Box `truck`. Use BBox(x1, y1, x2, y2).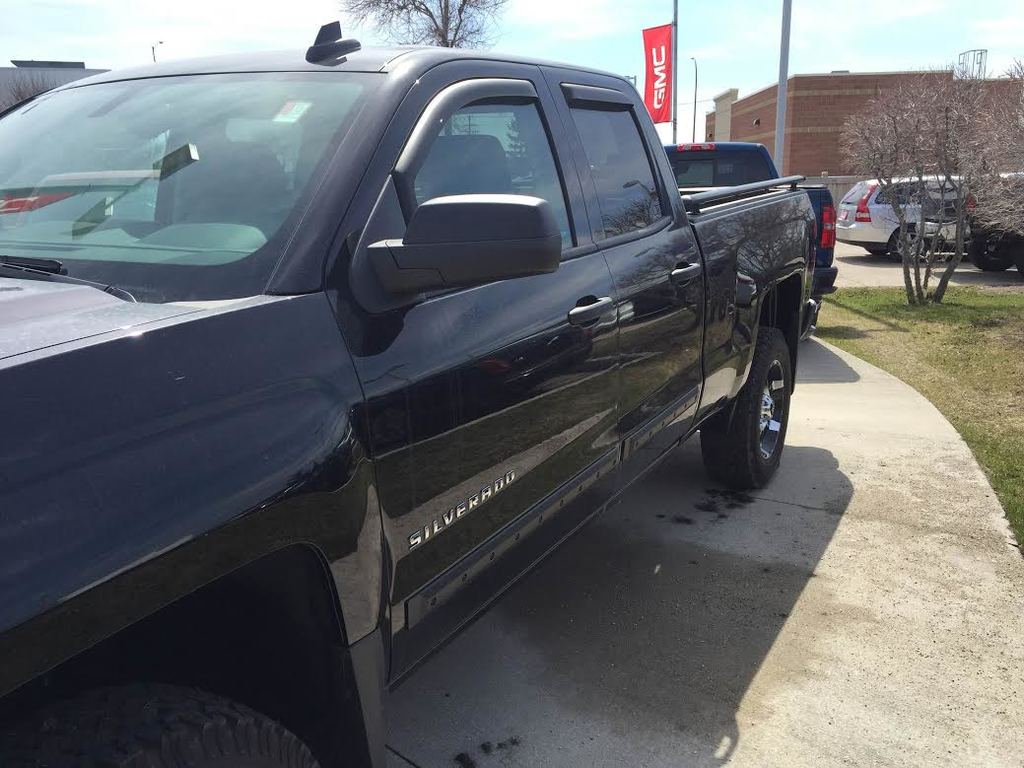
BBox(0, 72, 814, 745).
